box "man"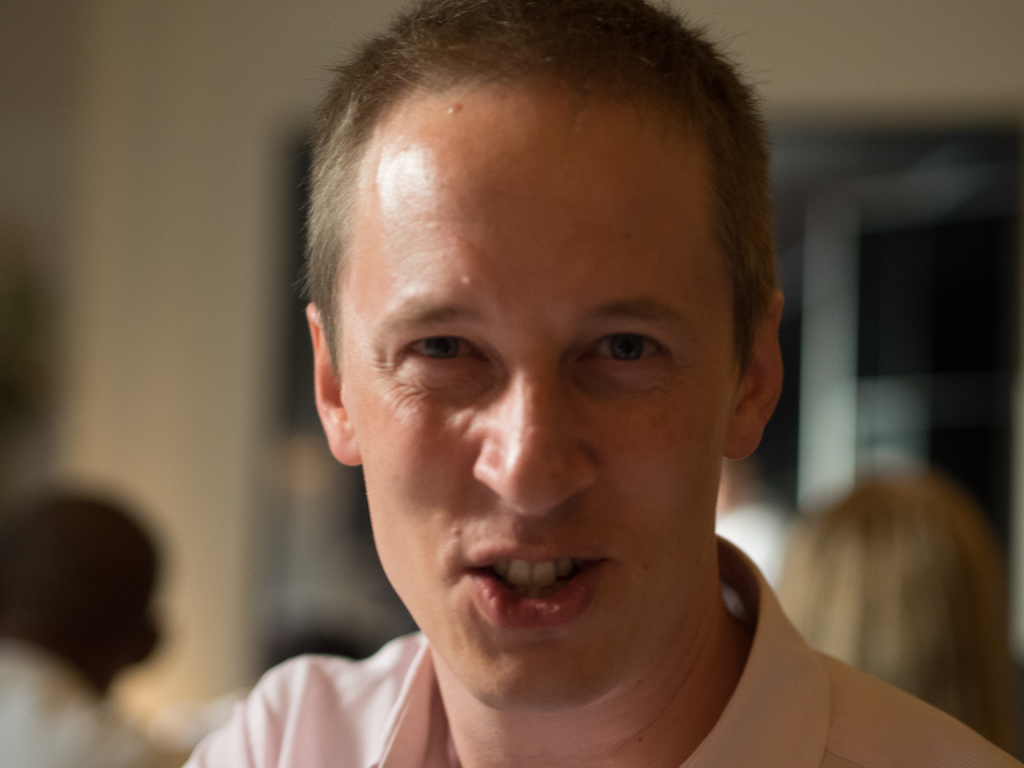
166:0:1023:767
